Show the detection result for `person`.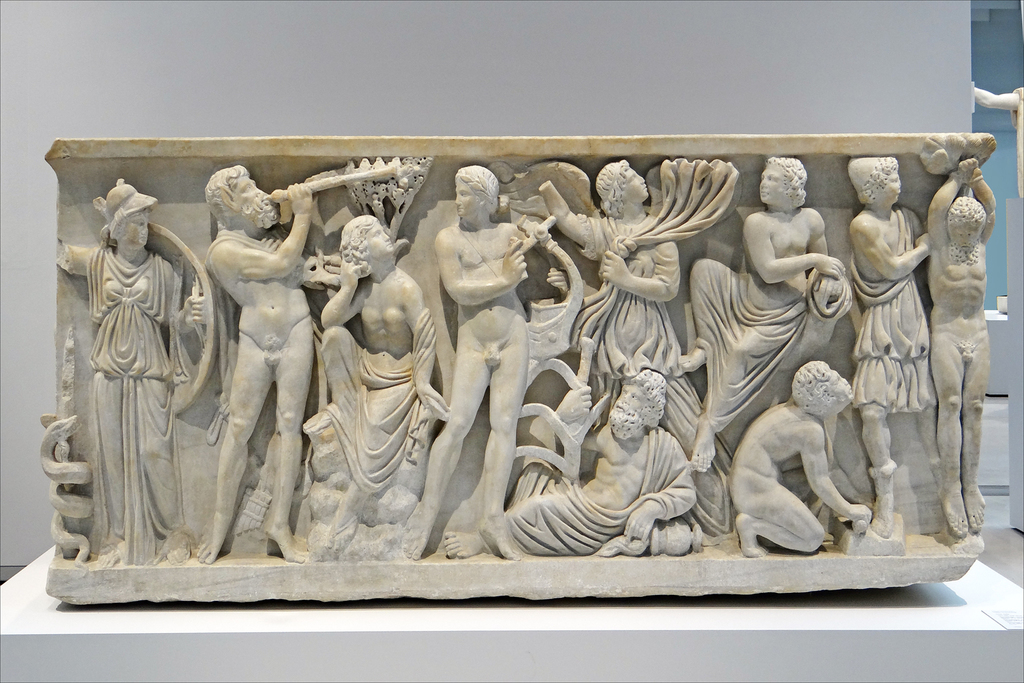
51:175:200:560.
